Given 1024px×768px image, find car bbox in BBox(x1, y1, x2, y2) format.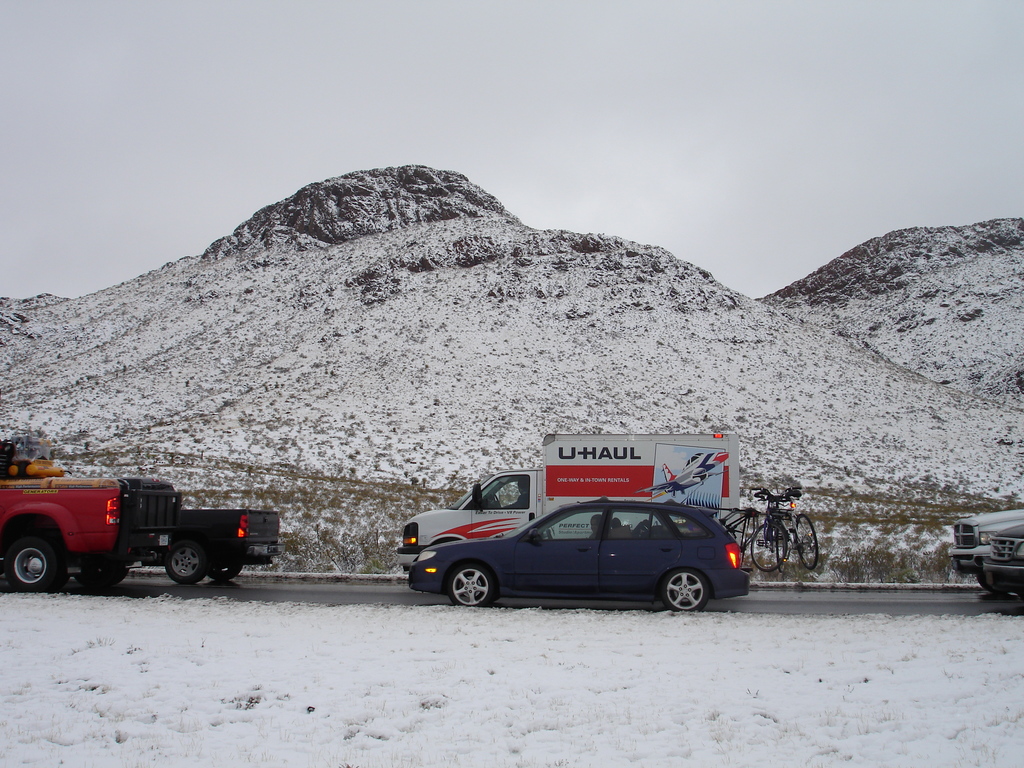
BBox(0, 463, 182, 590).
